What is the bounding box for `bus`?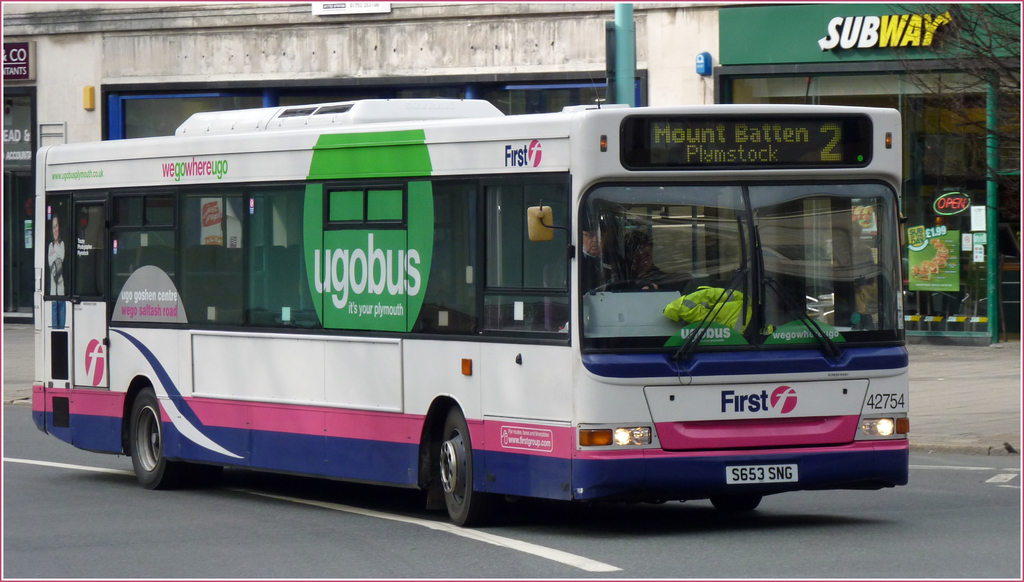
bbox(29, 96, 907, 529).
